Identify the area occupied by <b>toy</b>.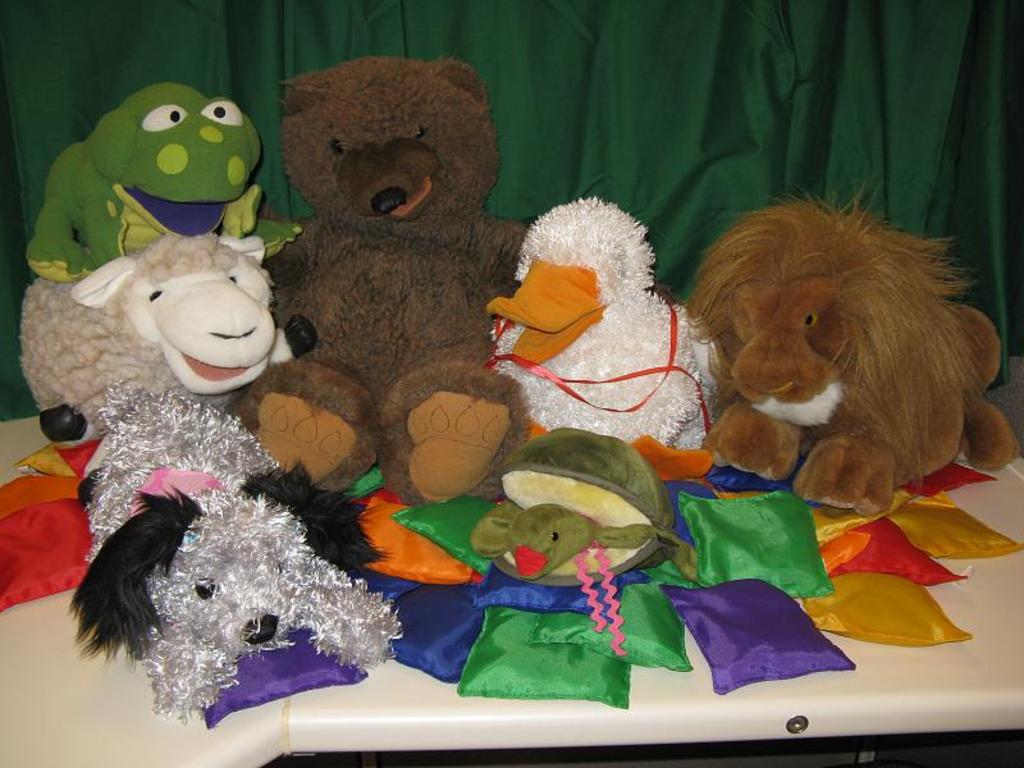
Area: crop(484, 204, 724, 448).
